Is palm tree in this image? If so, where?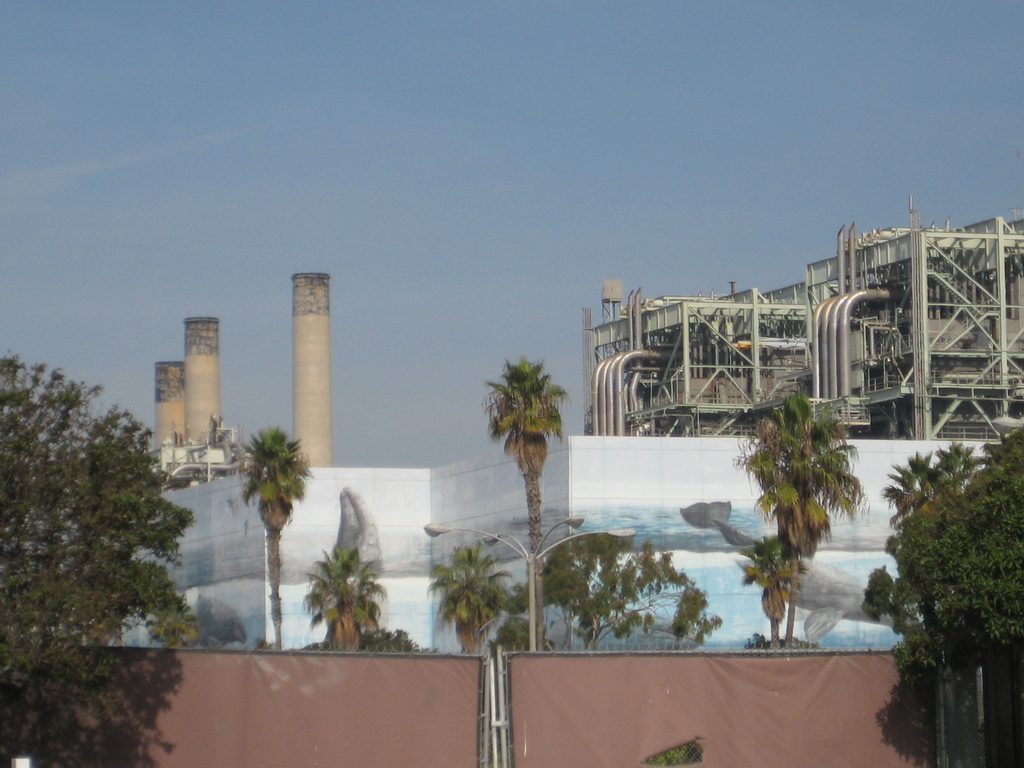
Yes, at 893/441/952/552.
